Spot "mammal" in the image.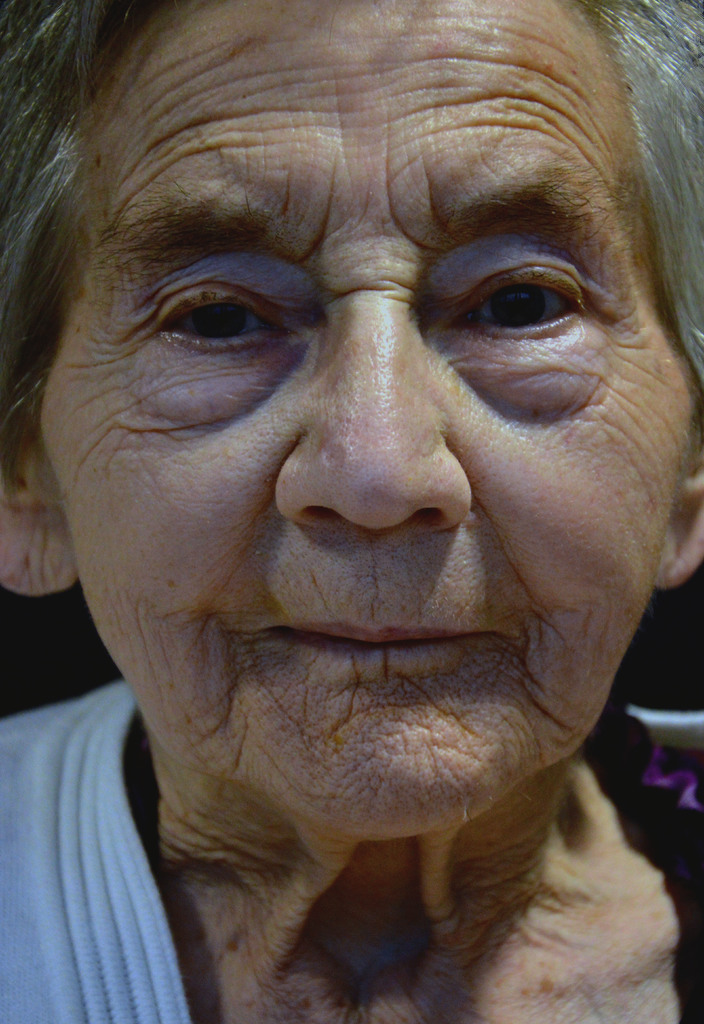
"mammal" found at x1=0 y1=1 x2=703 y2=1023.
